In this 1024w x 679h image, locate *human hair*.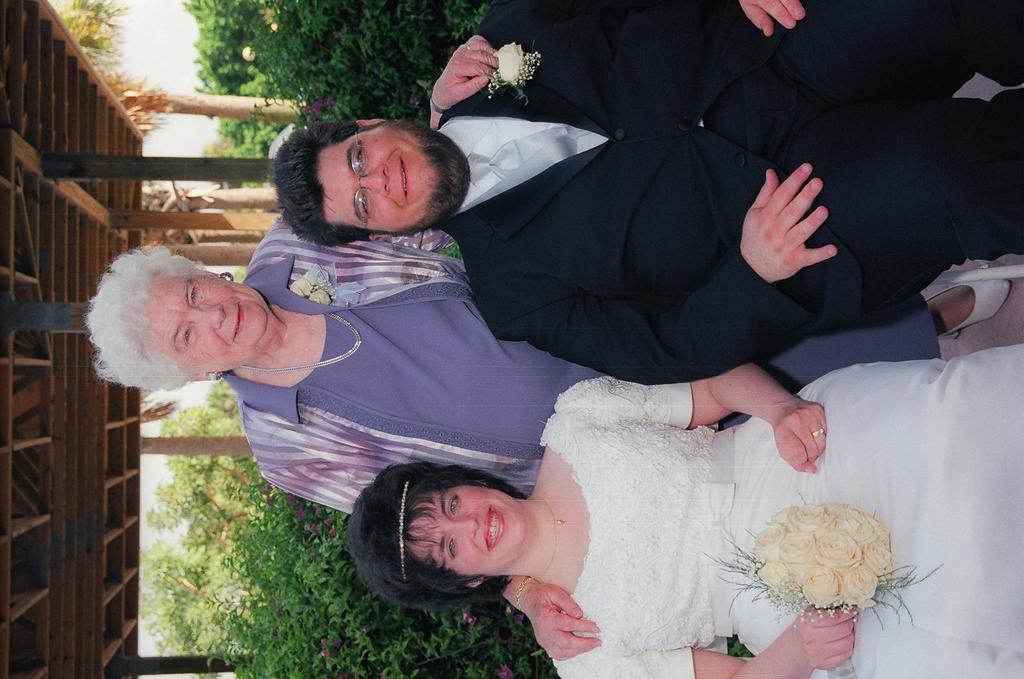
Bounding box: x1=273, y1=120, x2=392, y2=249.
